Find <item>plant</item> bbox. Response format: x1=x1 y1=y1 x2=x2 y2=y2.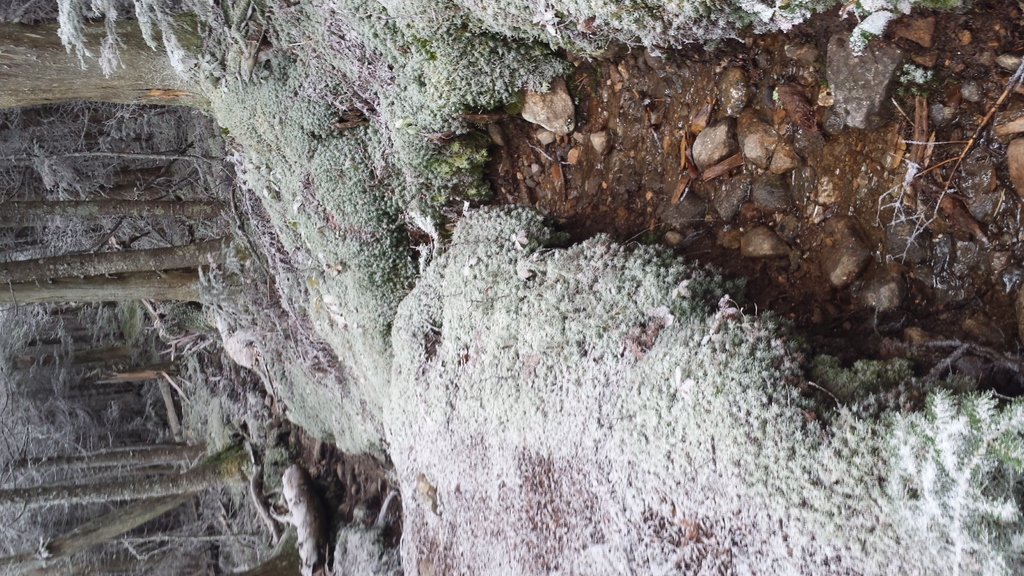
x1=195 y1=442 x2=317 y2=575.
